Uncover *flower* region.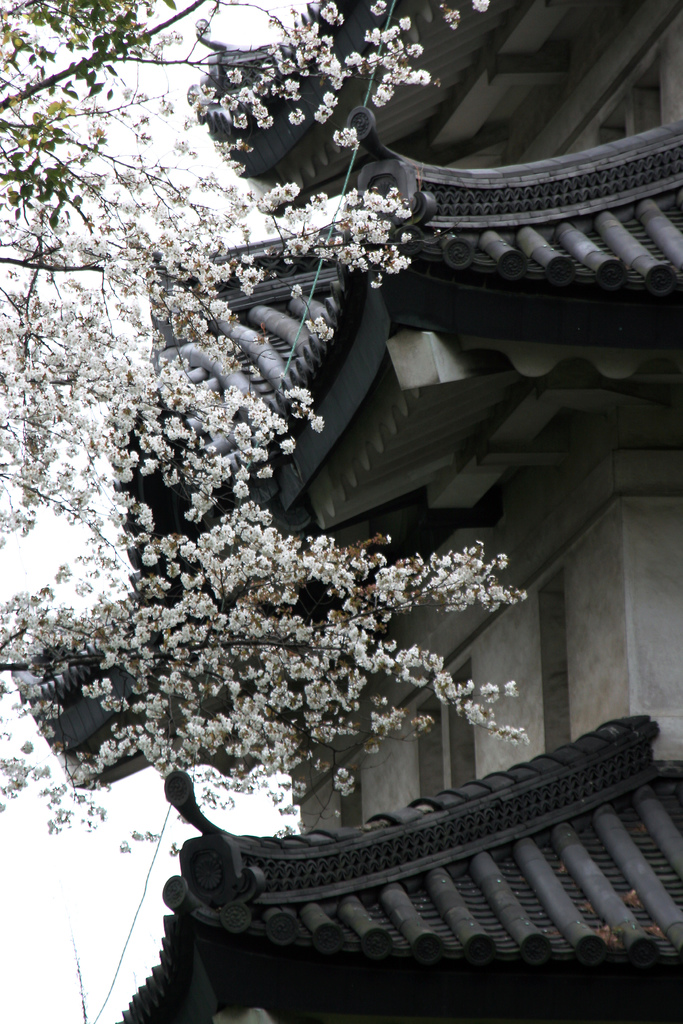
Uncovered: l=143, t=828, r=164, b=840.
